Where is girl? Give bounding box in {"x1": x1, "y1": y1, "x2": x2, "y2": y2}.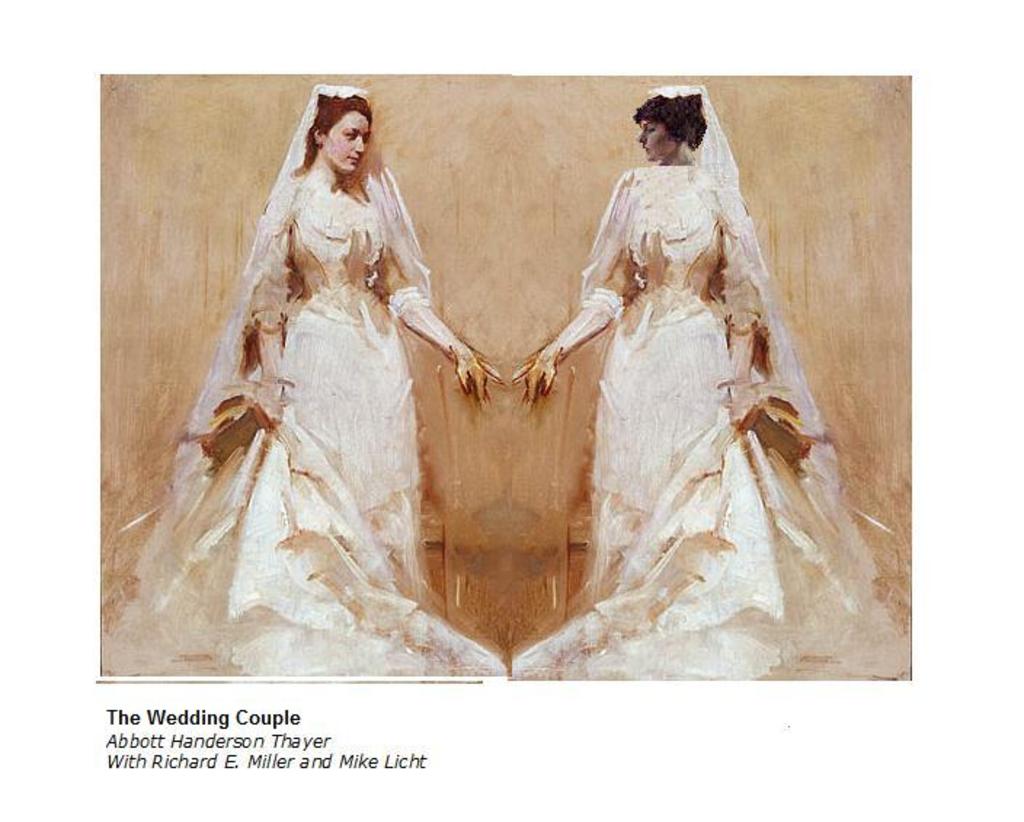
{"x1": 538, "y1": 89, "x2": 915, "y2": 681}.
